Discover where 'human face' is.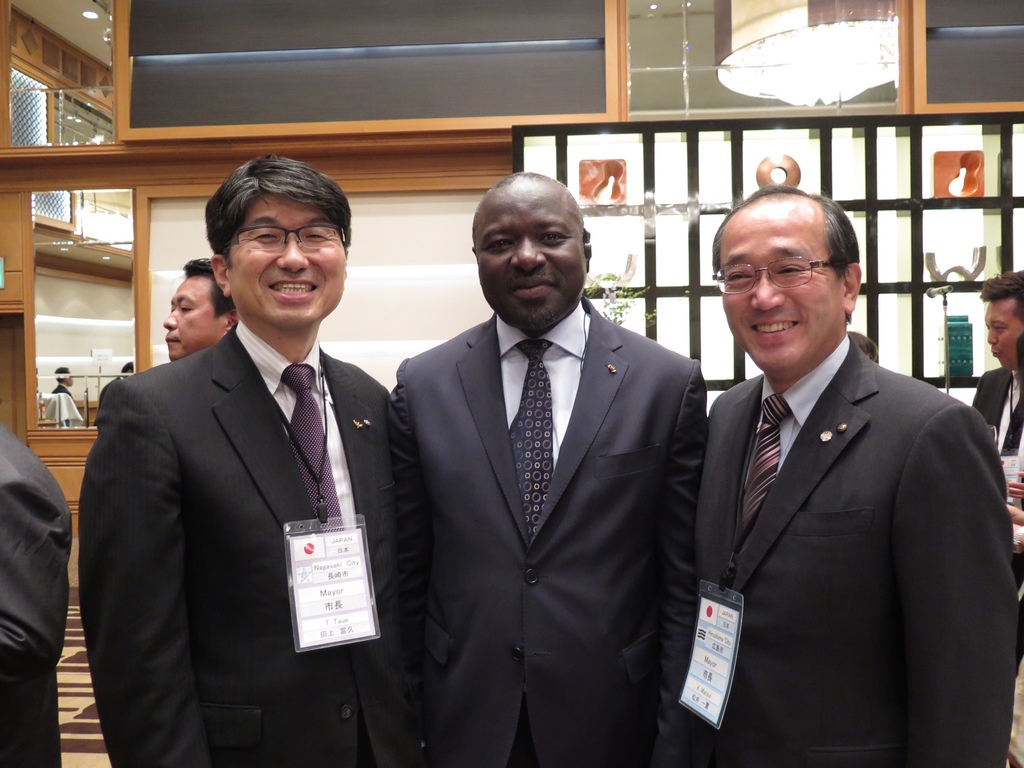
Discovered at left=984, top=303, right=1023, bottom=369.
